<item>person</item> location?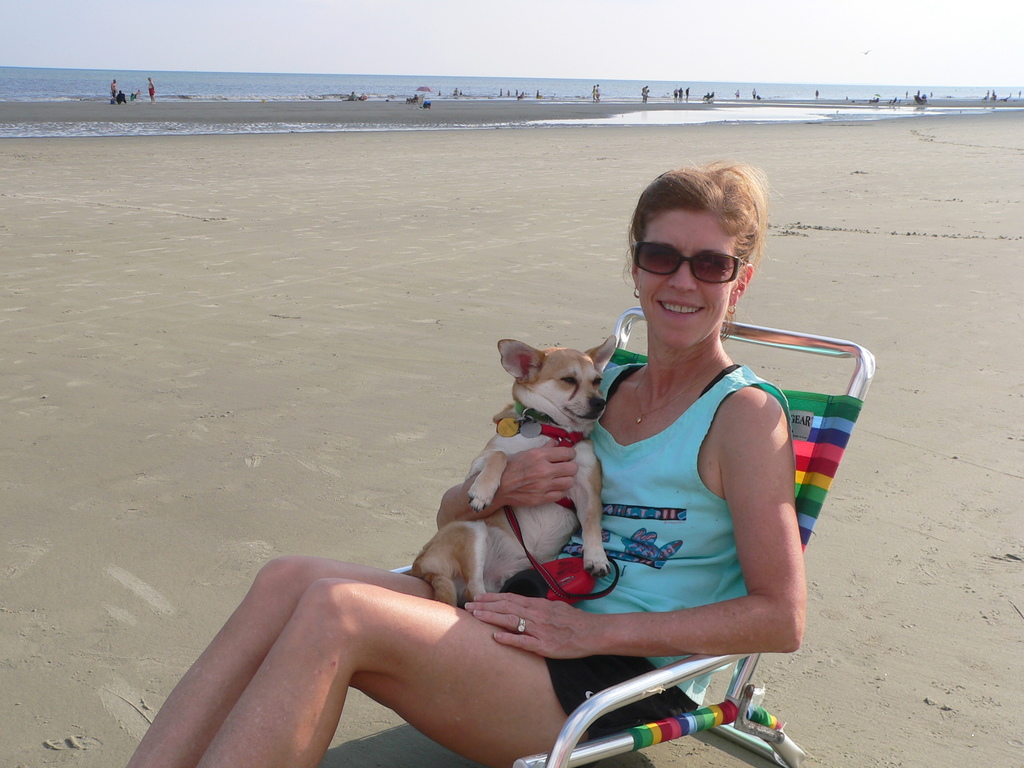
region(127, 160, 810, 767)
